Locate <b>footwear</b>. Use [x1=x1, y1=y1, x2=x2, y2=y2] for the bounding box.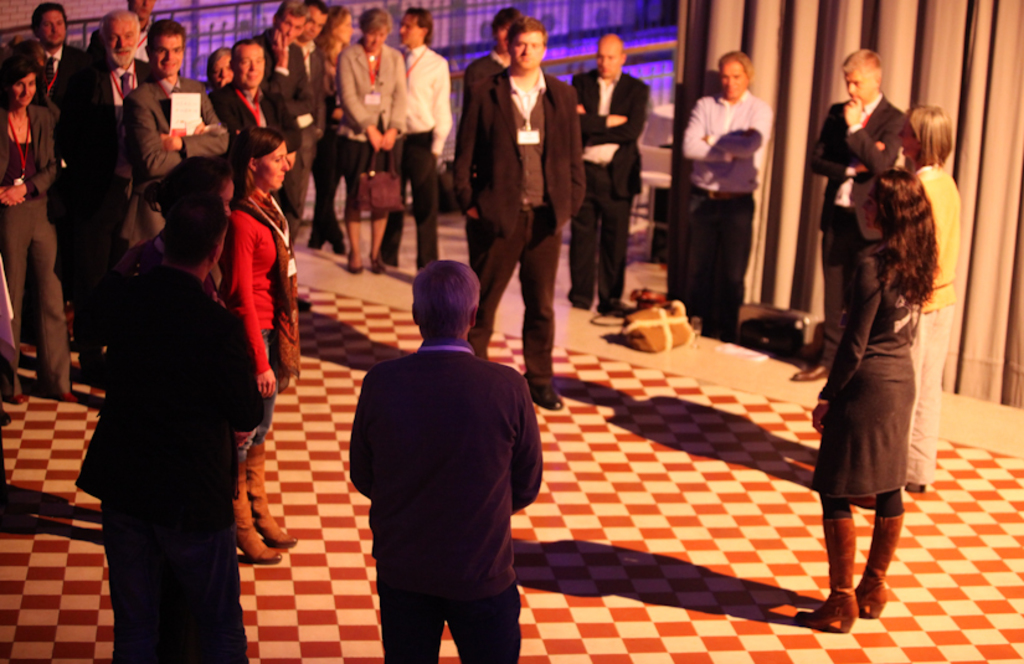
[x1=331, y1=240, x2=345, y2=253].
